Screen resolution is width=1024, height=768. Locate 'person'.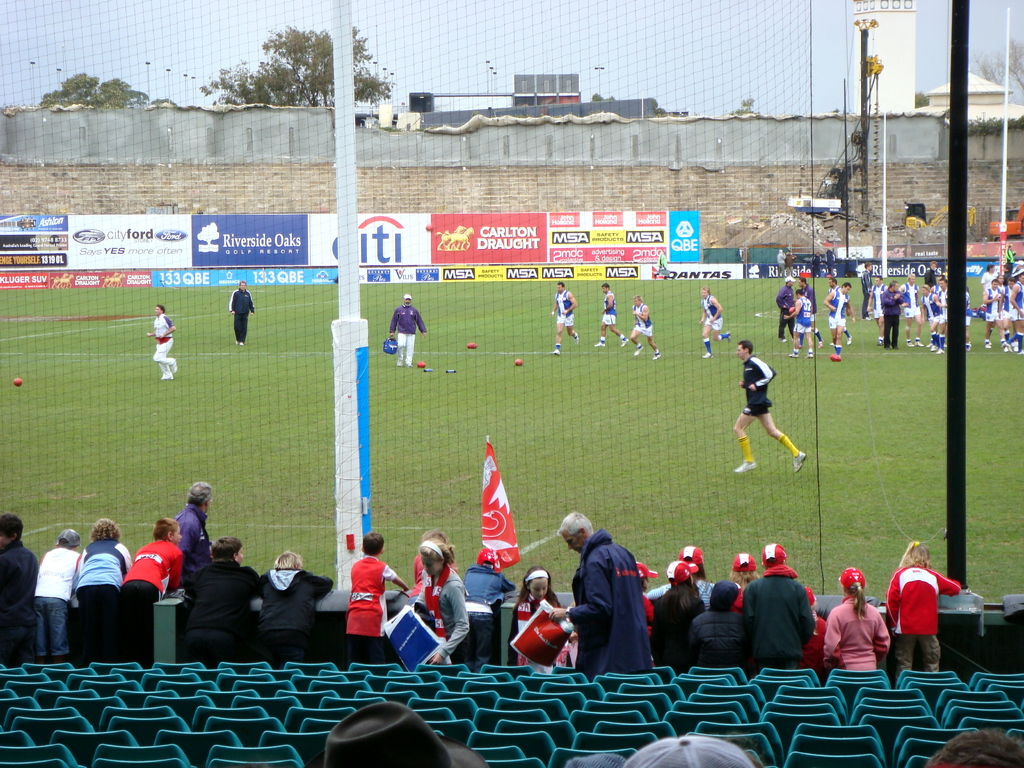
left=554, top=513, right=655, bottom=671.
